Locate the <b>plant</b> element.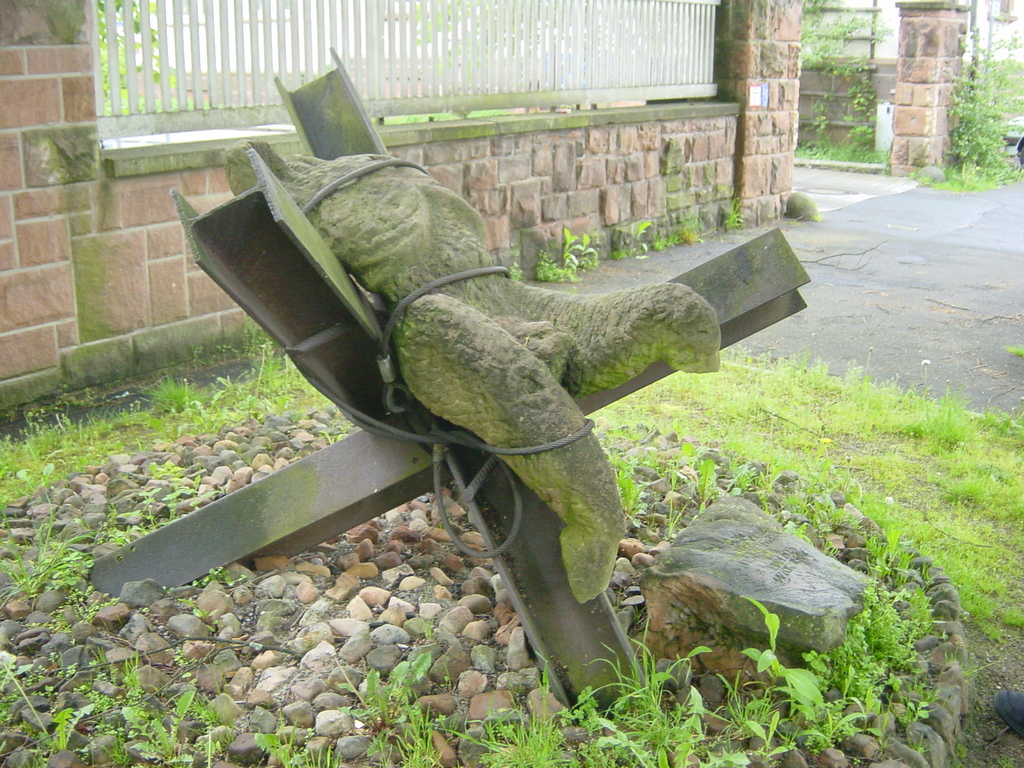
Element bbox: select_region(527, 254, 572, 282).
